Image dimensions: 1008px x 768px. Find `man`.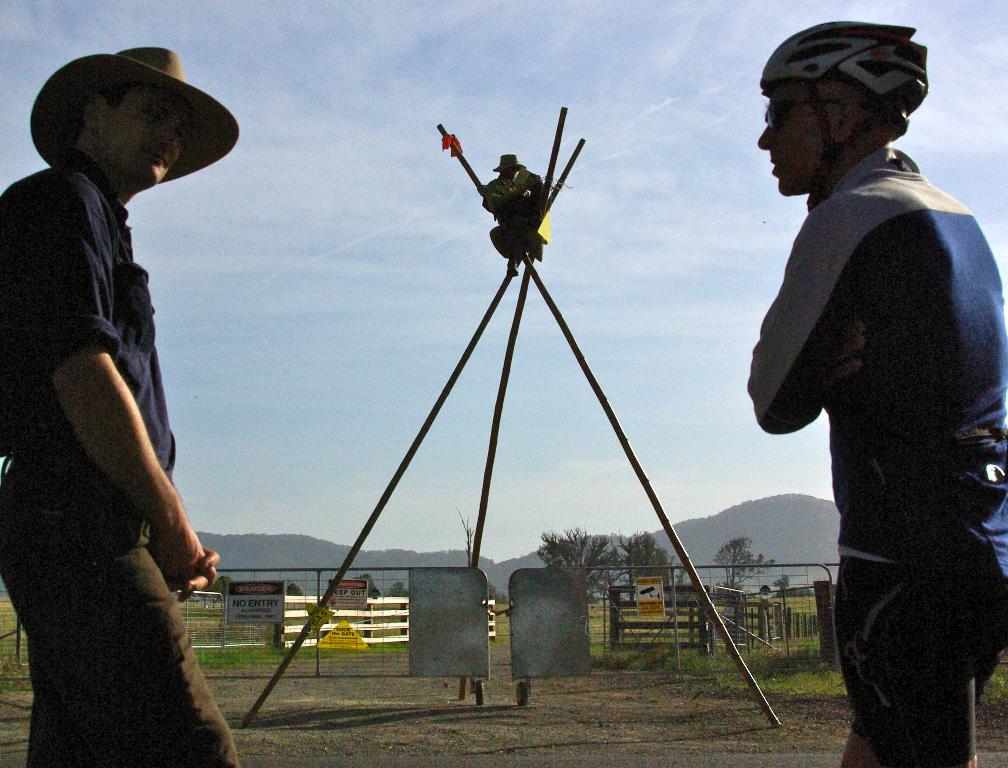
detection(735, 1, 994, 767).
